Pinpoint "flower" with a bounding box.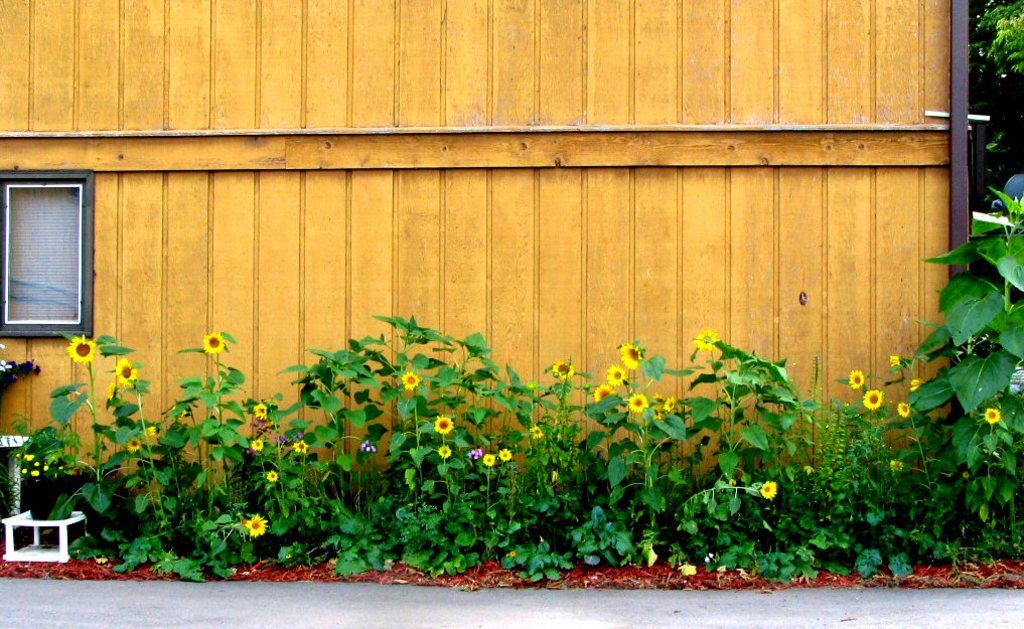
x1=864 y1=390 x2=881 y2=409.
